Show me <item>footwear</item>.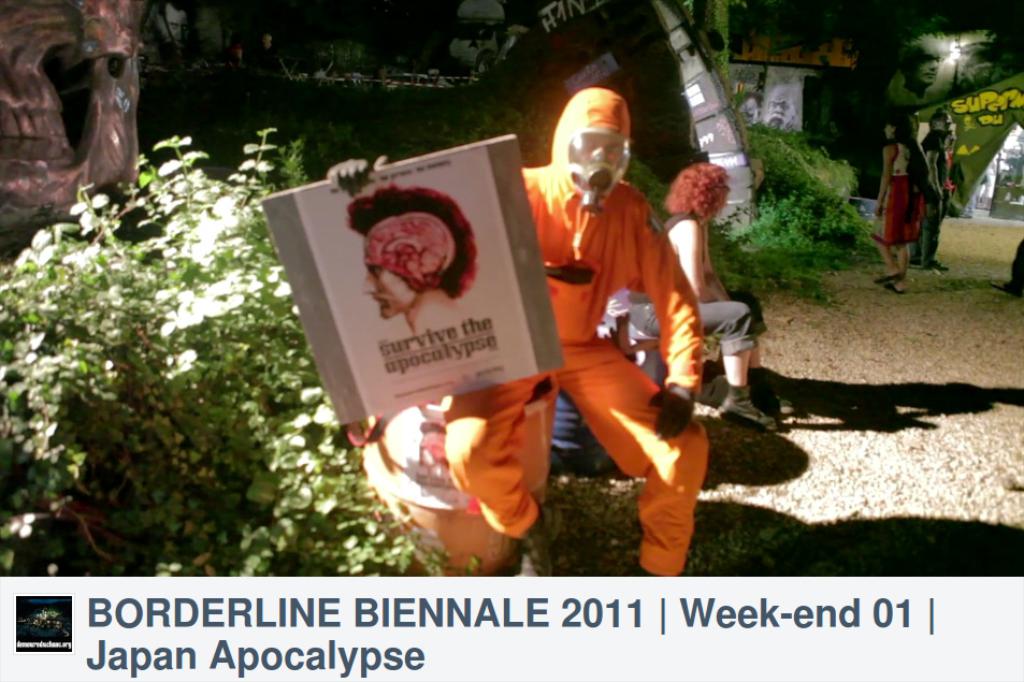
<item>footwear</item> is here: <region>922, 258, 952, 271</region>.
